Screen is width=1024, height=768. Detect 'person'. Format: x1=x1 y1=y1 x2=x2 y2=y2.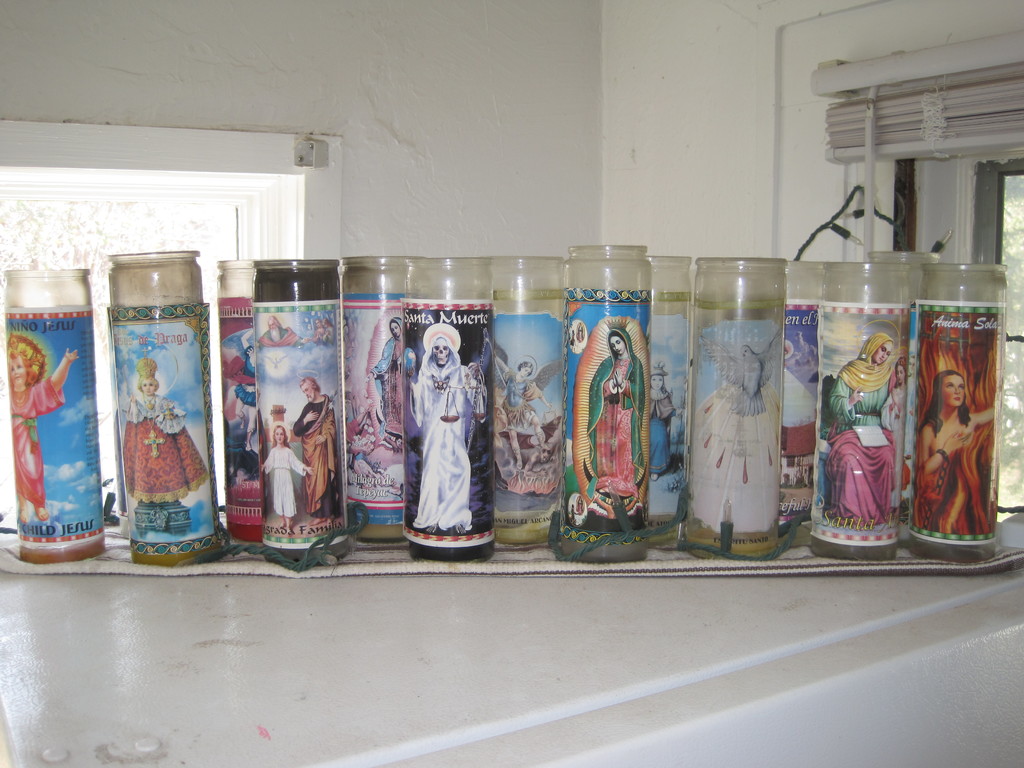
x1=297 y1=379 x2=339 y2=509.
